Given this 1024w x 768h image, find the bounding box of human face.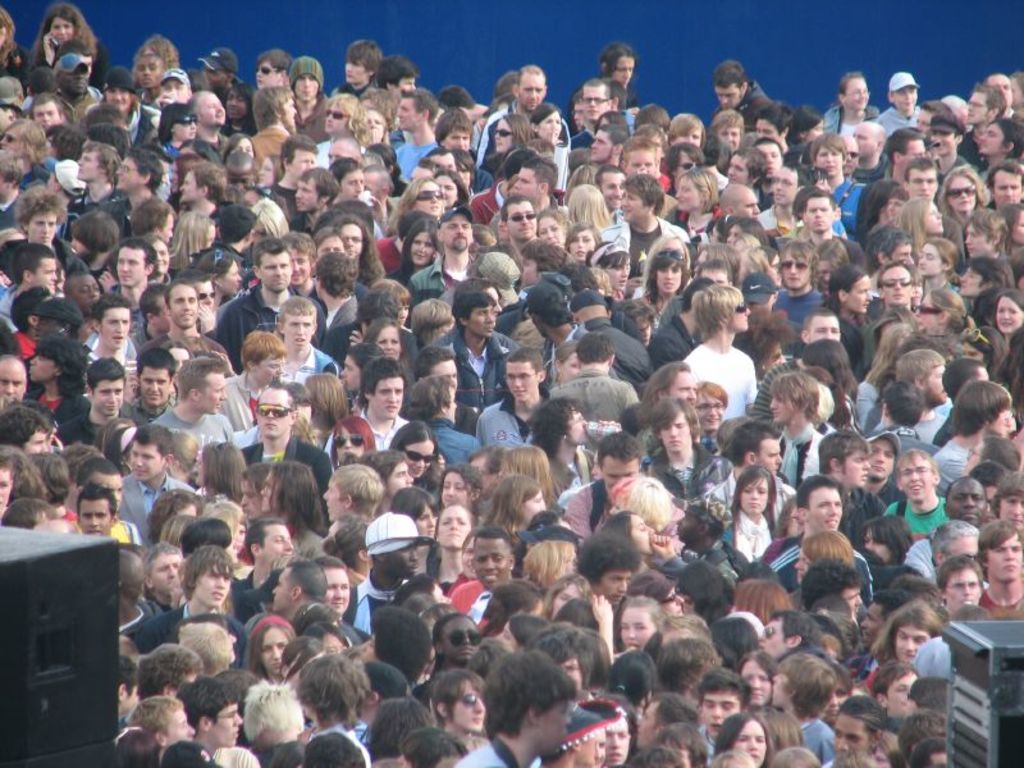
rect(884, 668, 914, 712).
